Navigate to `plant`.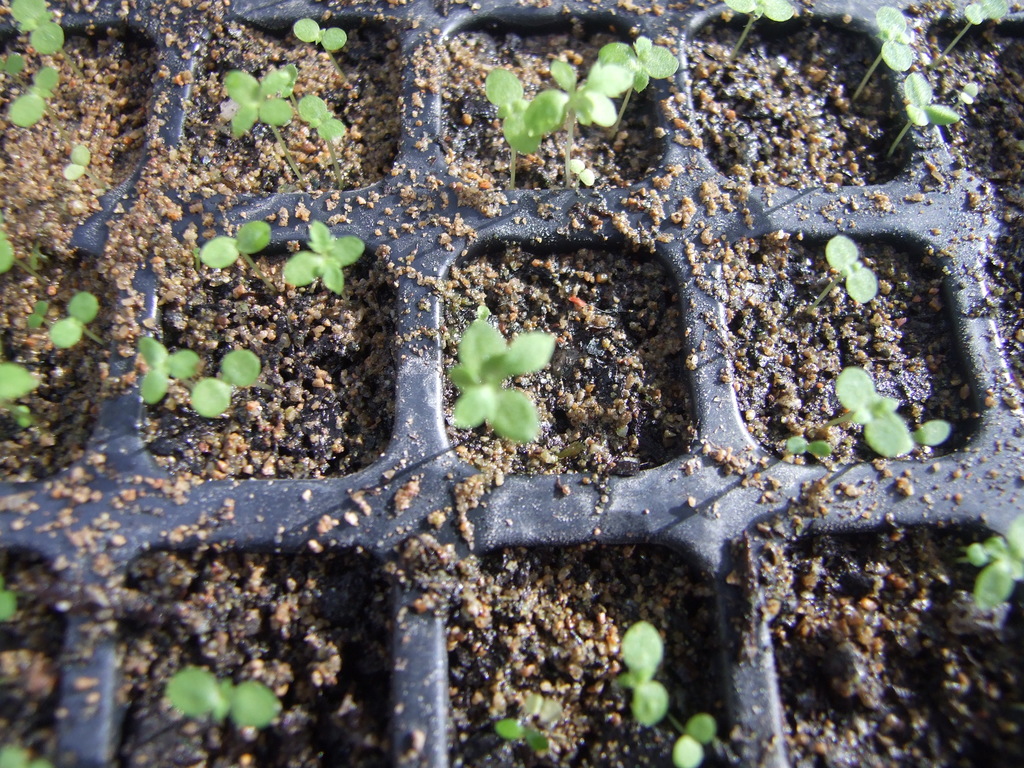
Navigation target: box(279, 216, 367, 303).
